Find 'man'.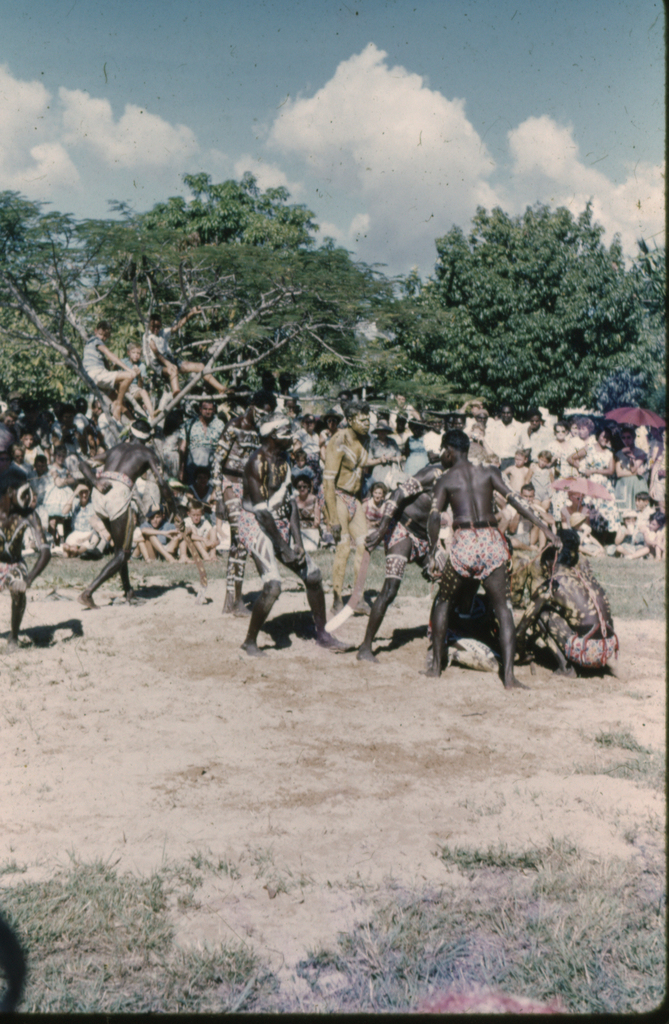
detection(0, 467, 49, 643).
